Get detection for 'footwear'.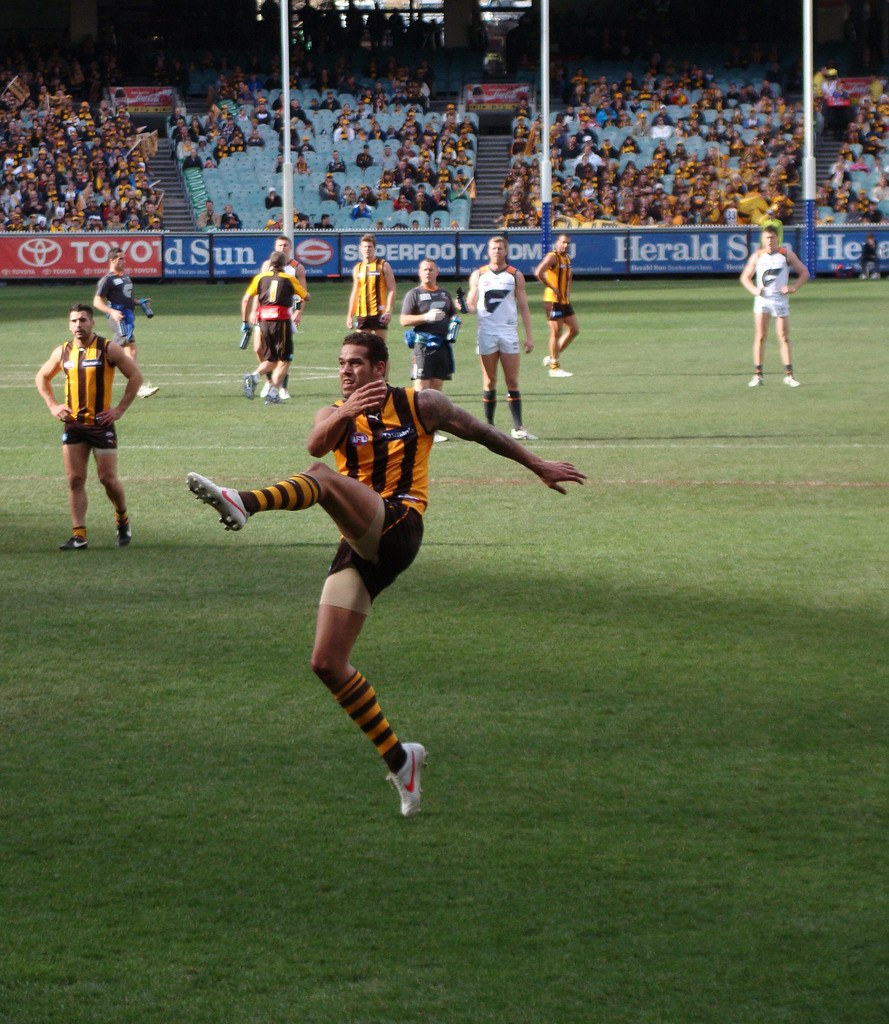
Detection: region(241, 372, 264, 400).
